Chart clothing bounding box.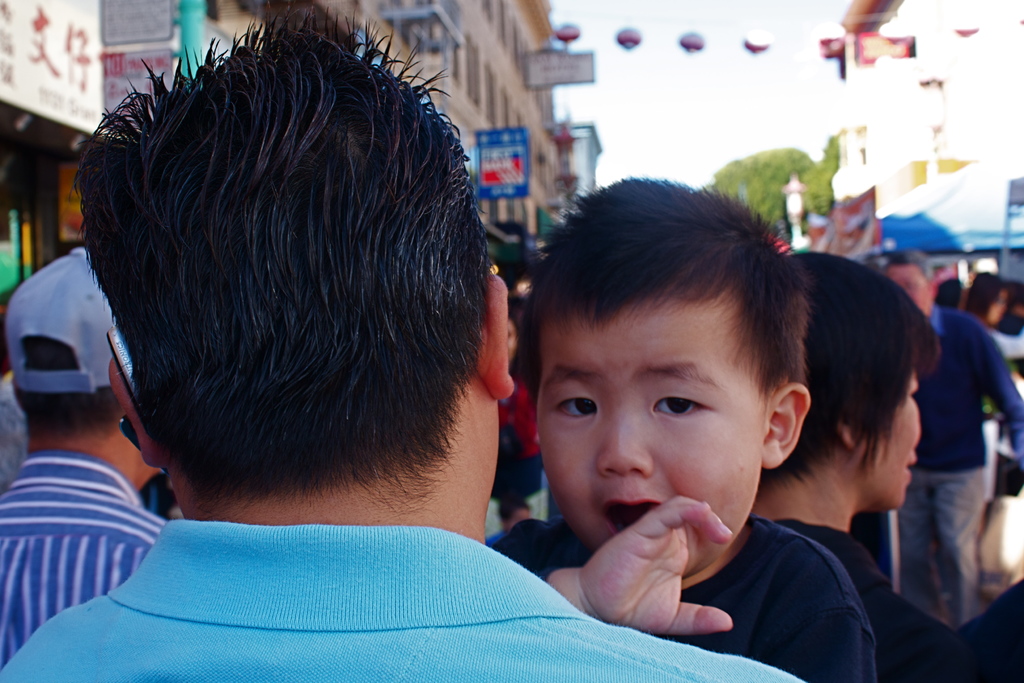
Charted: left=0, top=371, right=24, bottom=493.
